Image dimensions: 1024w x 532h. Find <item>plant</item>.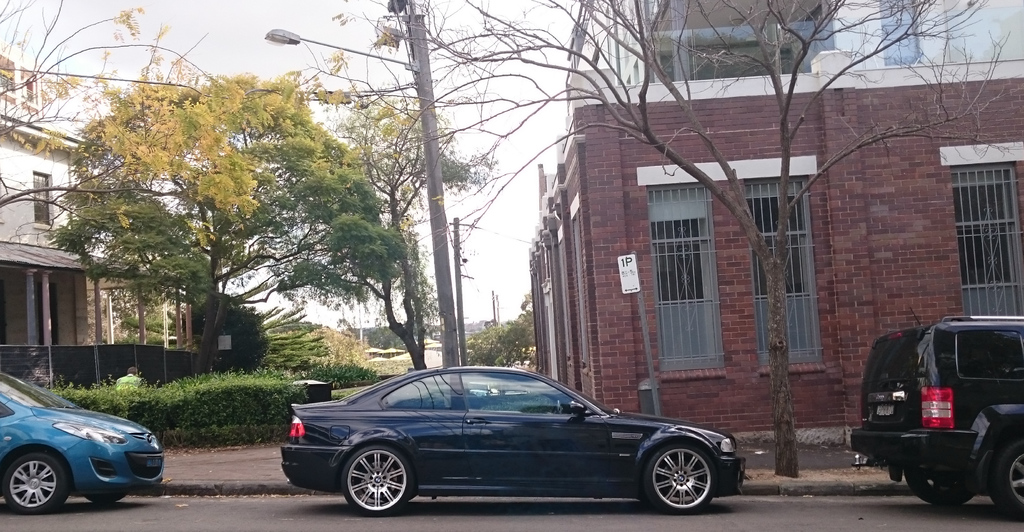
<box>315,322,414,376</box>.
